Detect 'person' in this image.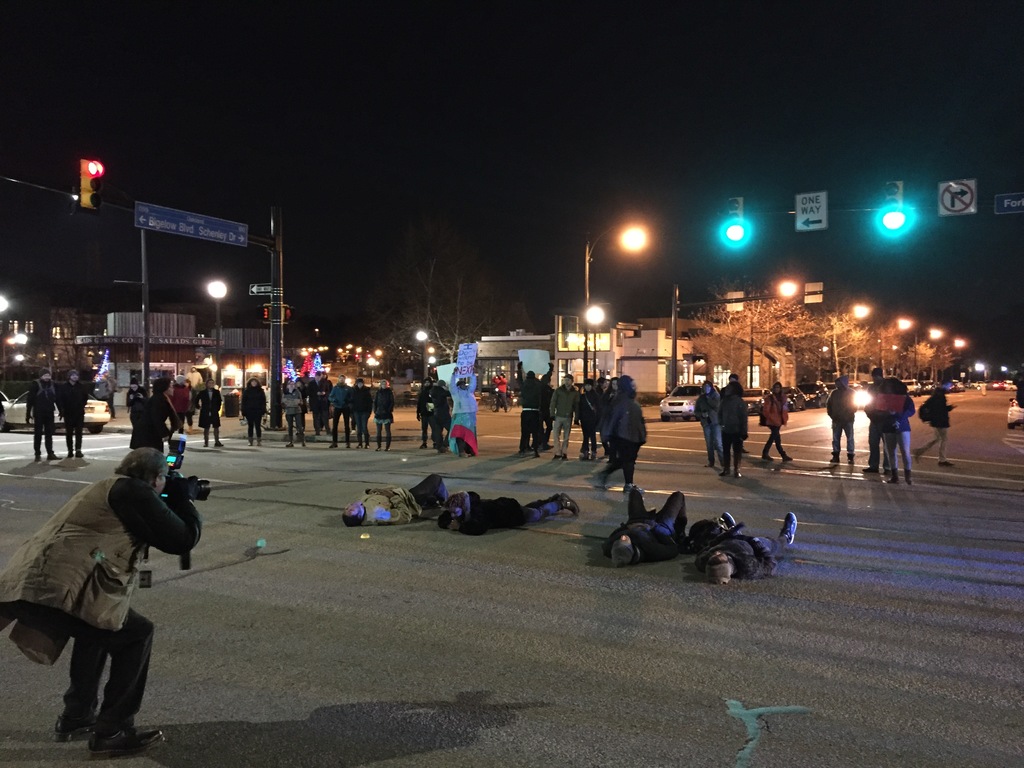
Detection: x1=556 y1=374 x2=582 y2=460.
